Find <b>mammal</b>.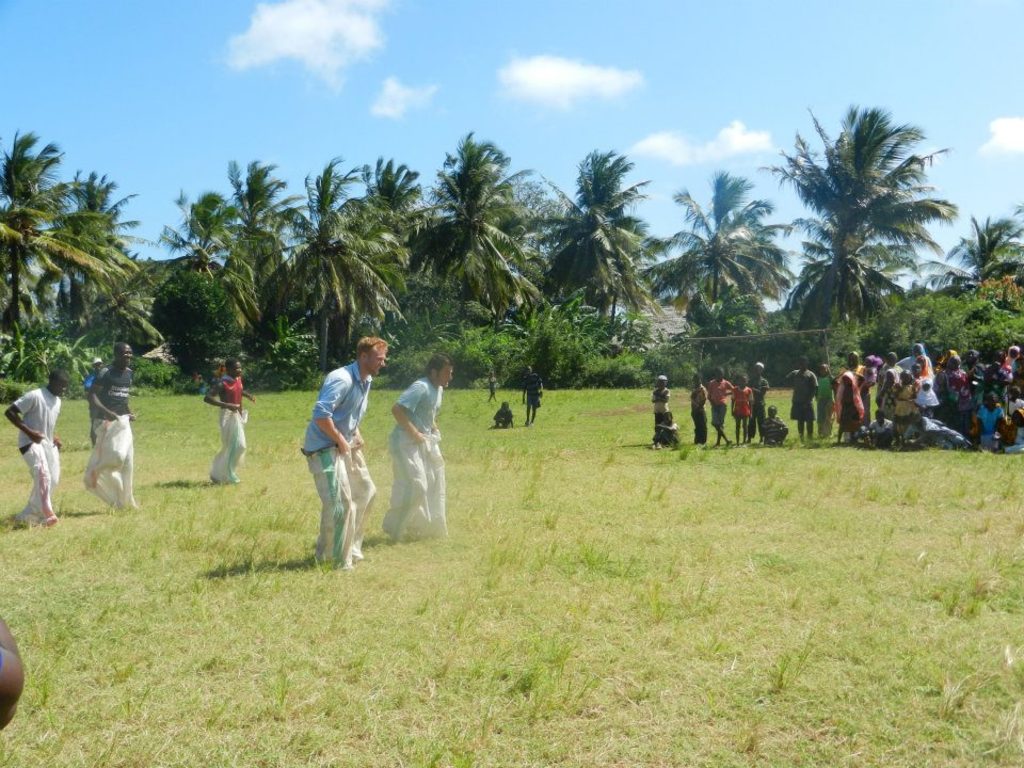
<region>735, 373, 752, 441</region>.
